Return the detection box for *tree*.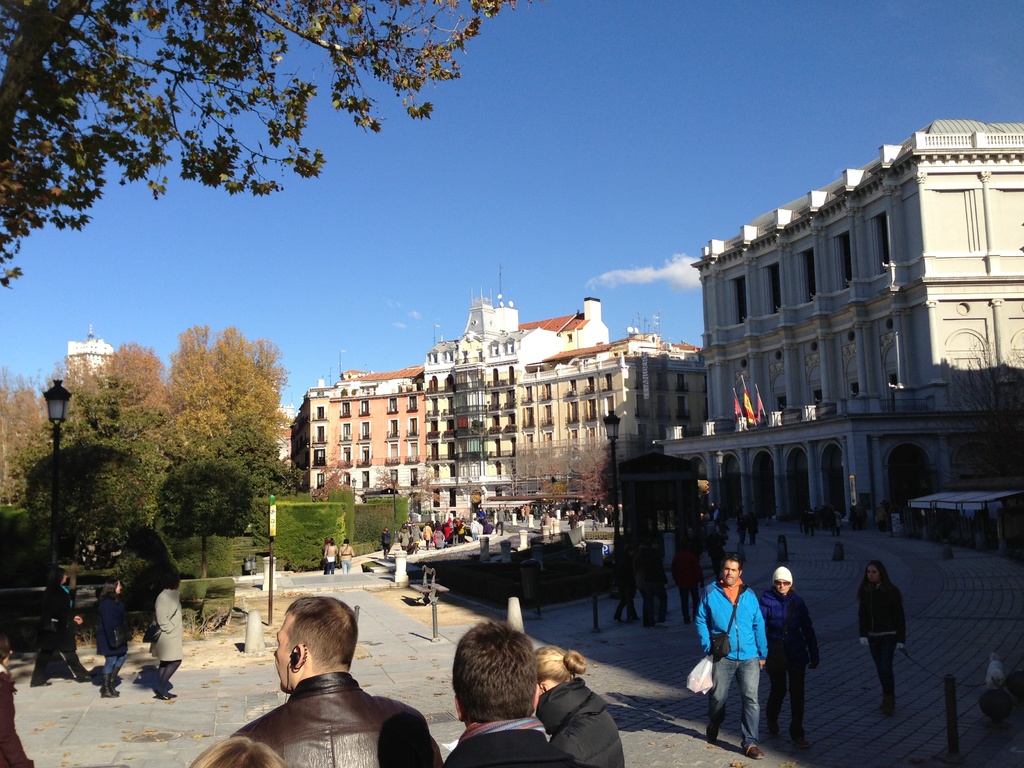
[308, 445, 354, 503].
